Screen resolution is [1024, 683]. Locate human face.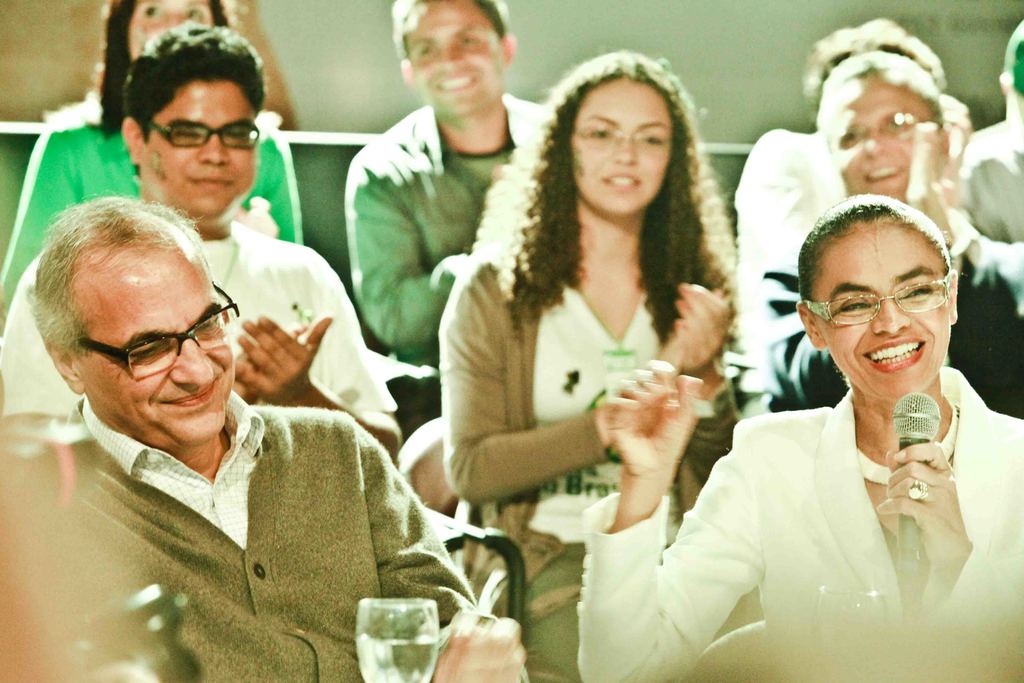
left=84, top=251, right=240, bottom=442.
